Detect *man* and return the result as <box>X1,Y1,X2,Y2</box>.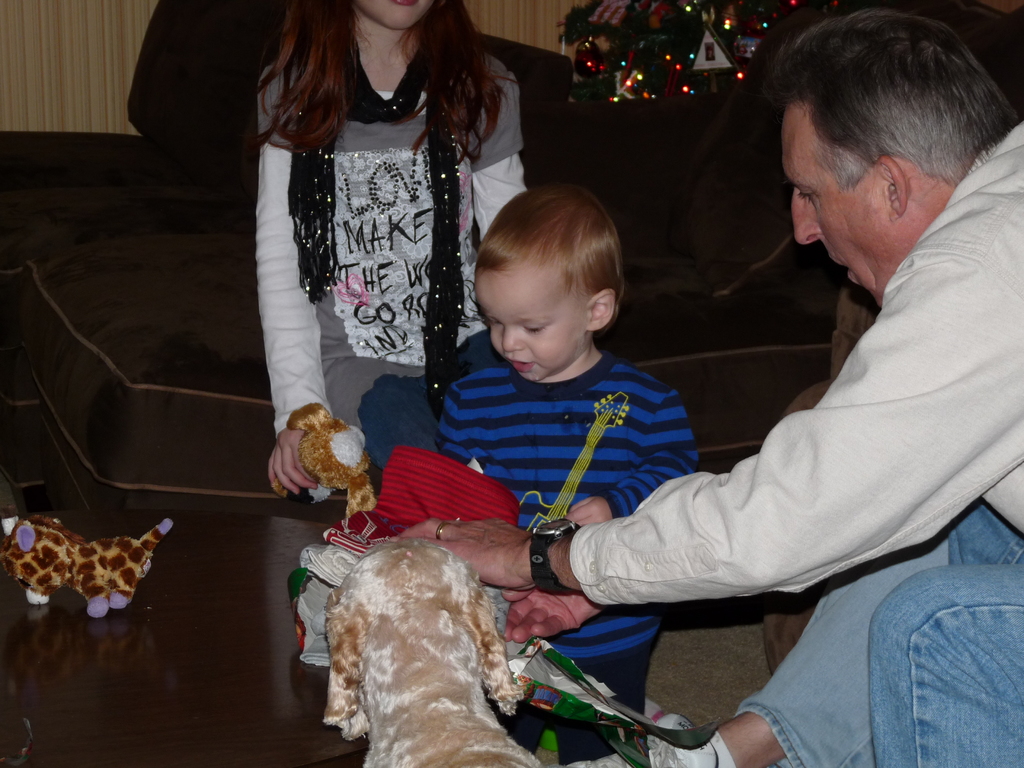
<box>560,26,1018,743</box>.
